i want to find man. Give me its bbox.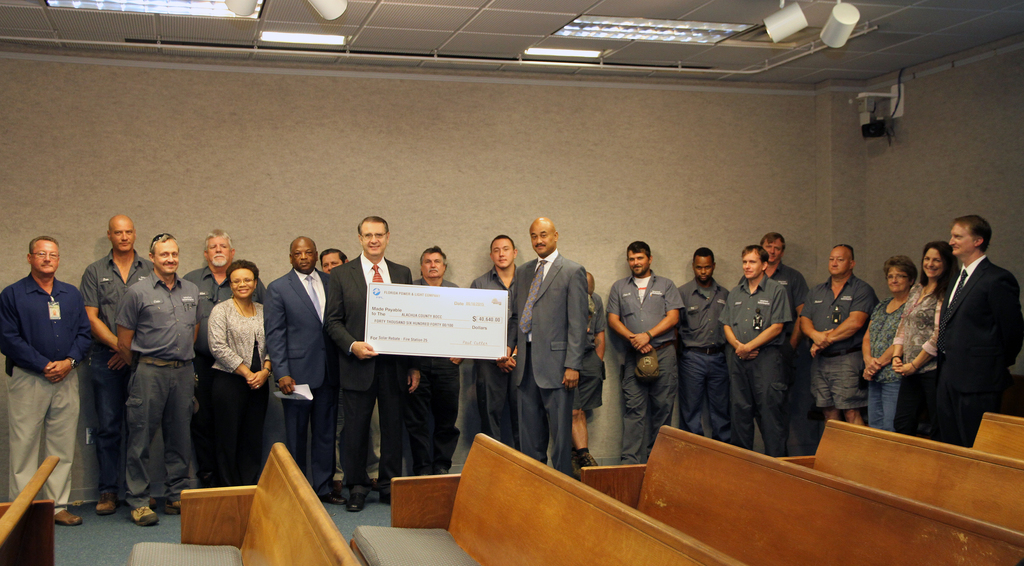
[left=736, top=229, right=812, bottom=349].
